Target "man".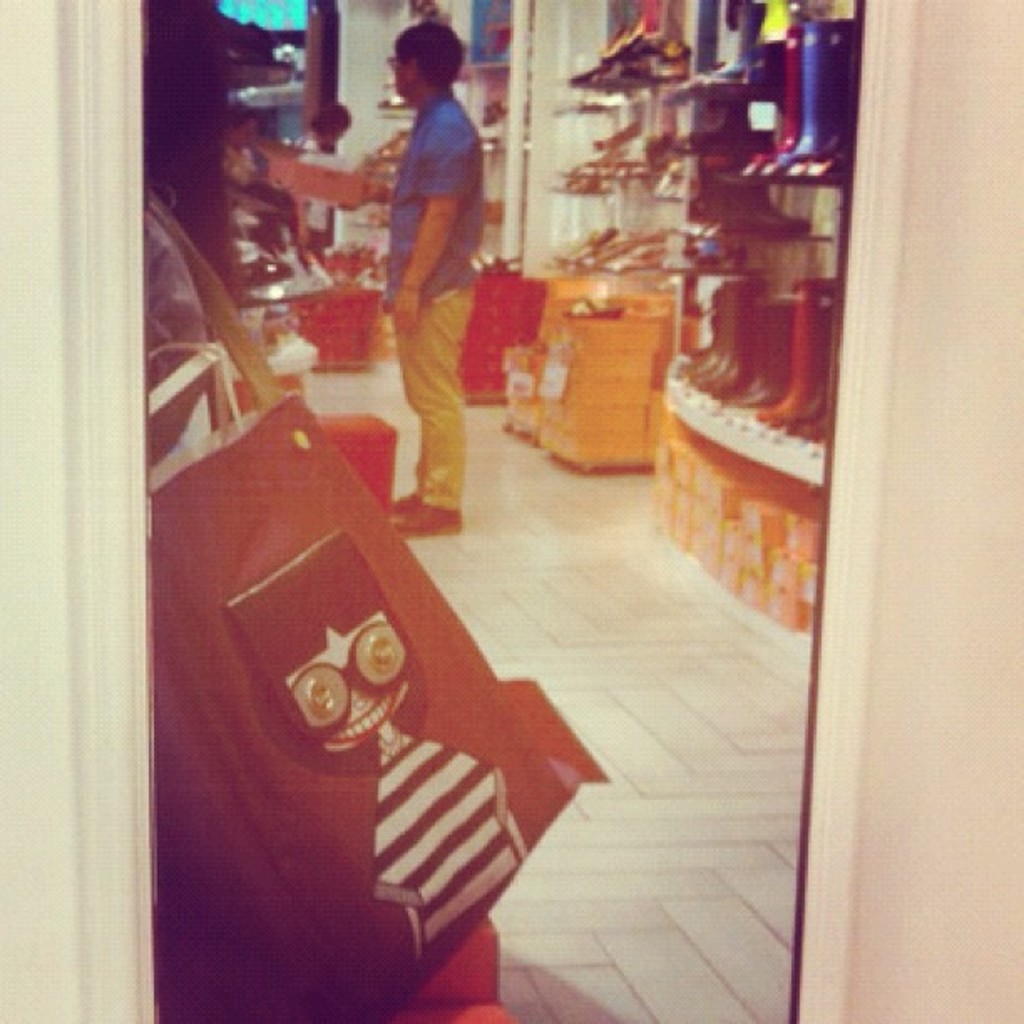
Target region: bbox=[348, 25, 517, 539].
